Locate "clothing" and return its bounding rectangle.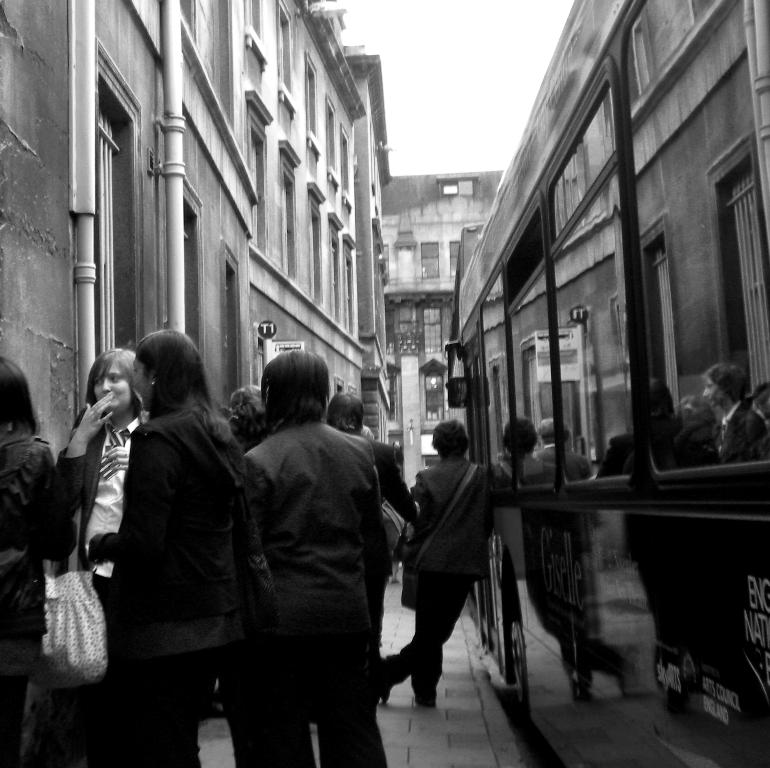
l=709, t=398, r=764, b=461.
